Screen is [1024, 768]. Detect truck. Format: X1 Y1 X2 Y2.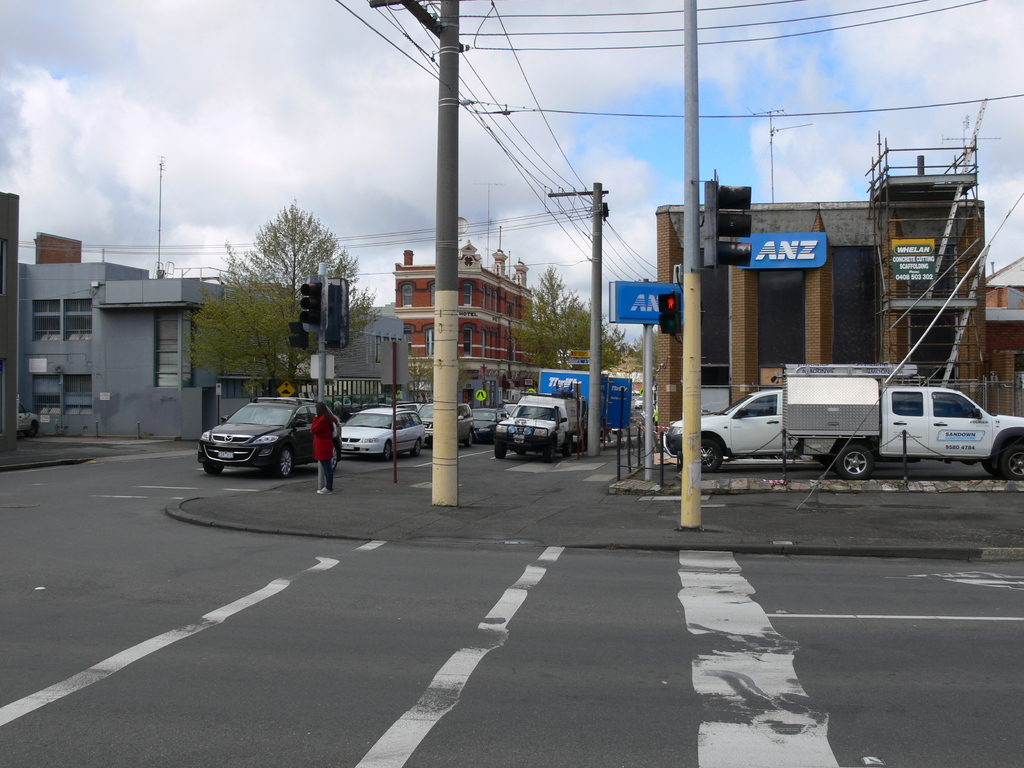
662 386 850 474.
